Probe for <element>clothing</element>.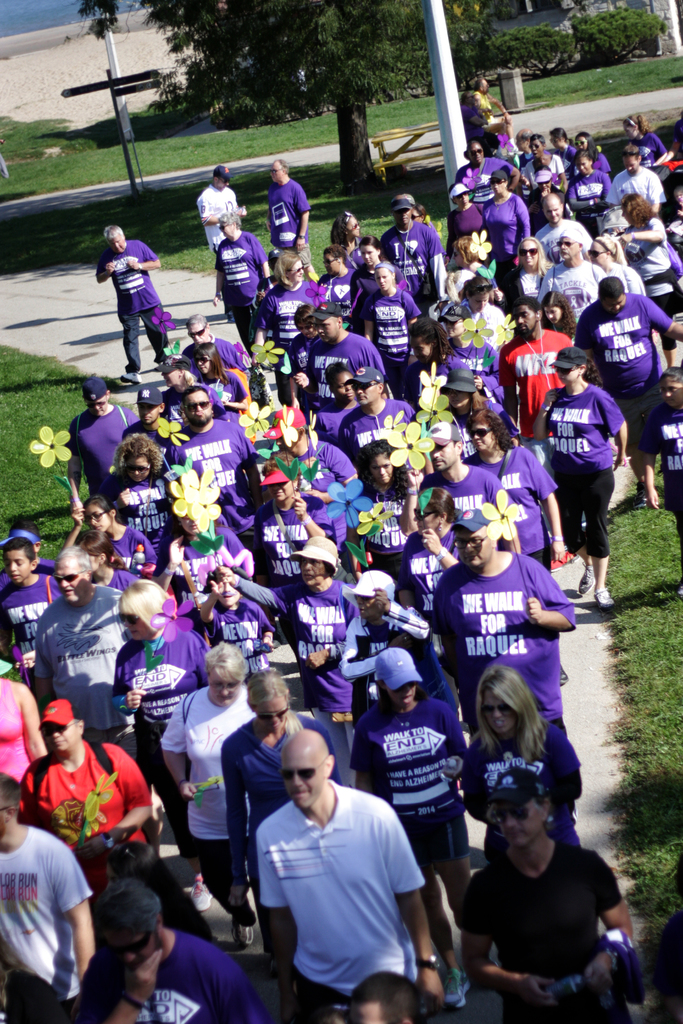
Probe result: (433, 552, 570, 722).
